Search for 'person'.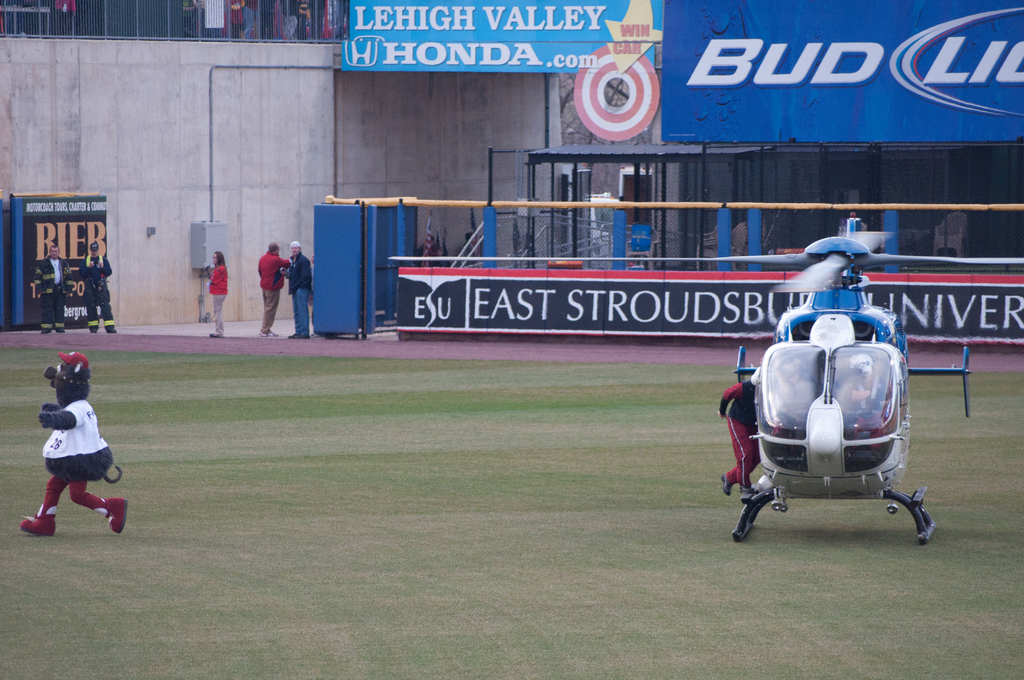
Found at (left=25, top=348, right=113, bottom=544).
